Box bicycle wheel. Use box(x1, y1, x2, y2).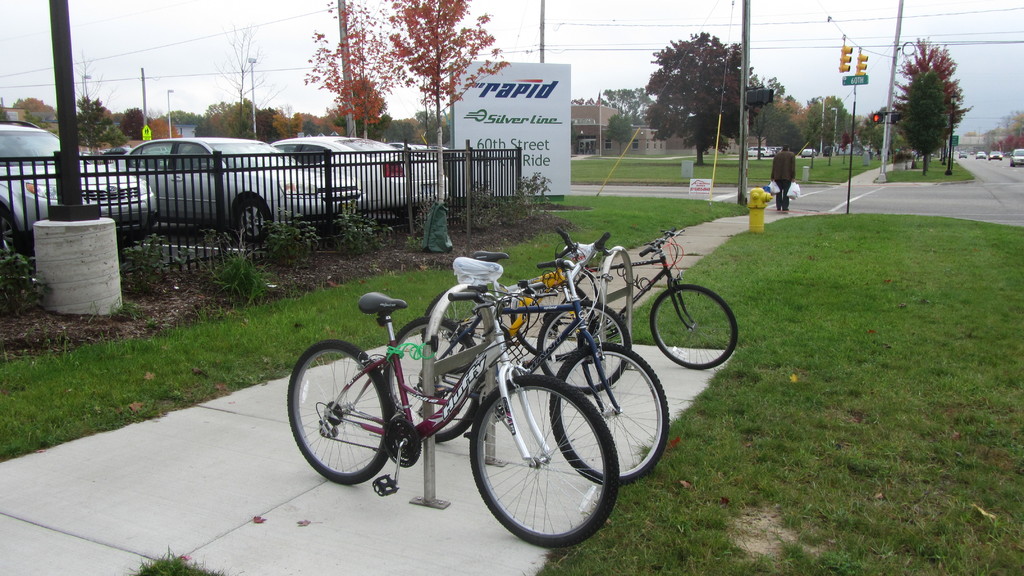
box(513, 280, 596, 363).
